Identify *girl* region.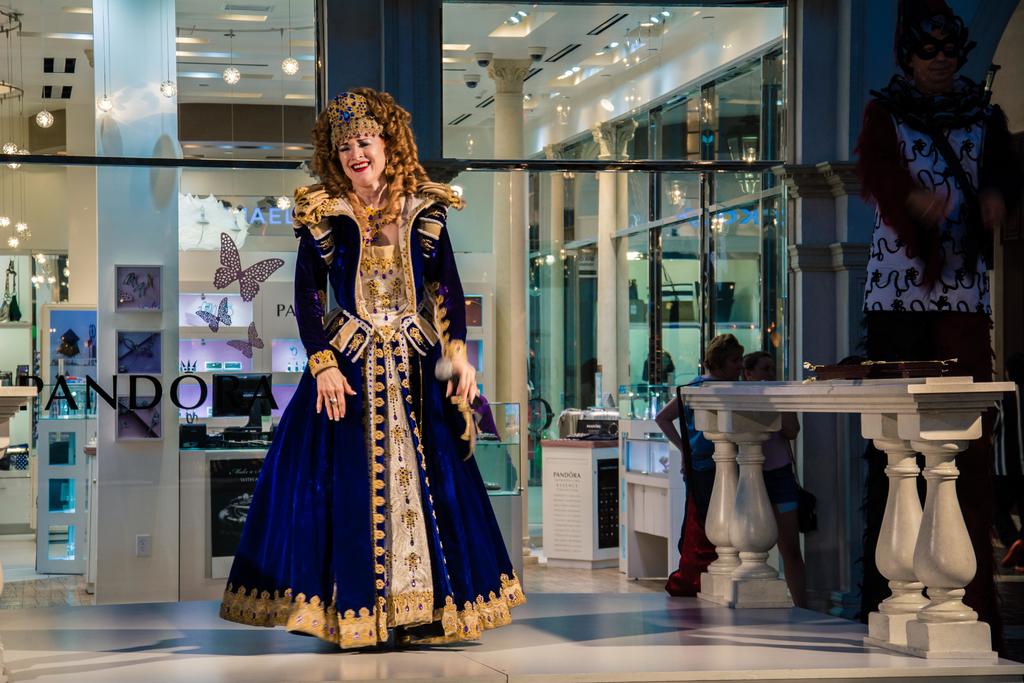
Region: BBox(738, 352, 813, 606).
